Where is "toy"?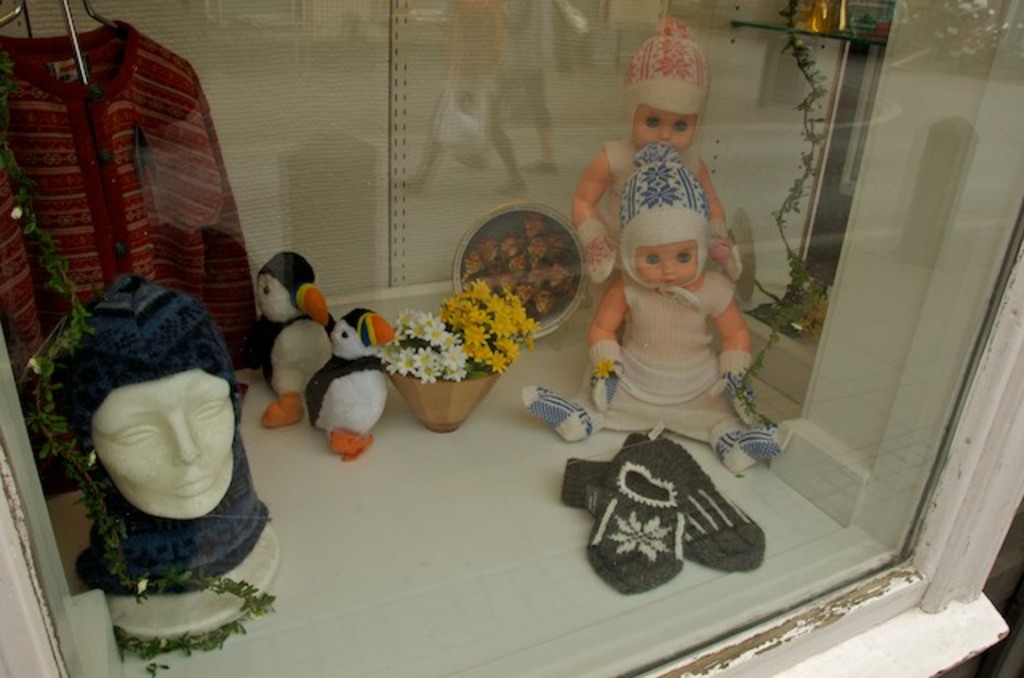
box(258, 251, 336, 433).
